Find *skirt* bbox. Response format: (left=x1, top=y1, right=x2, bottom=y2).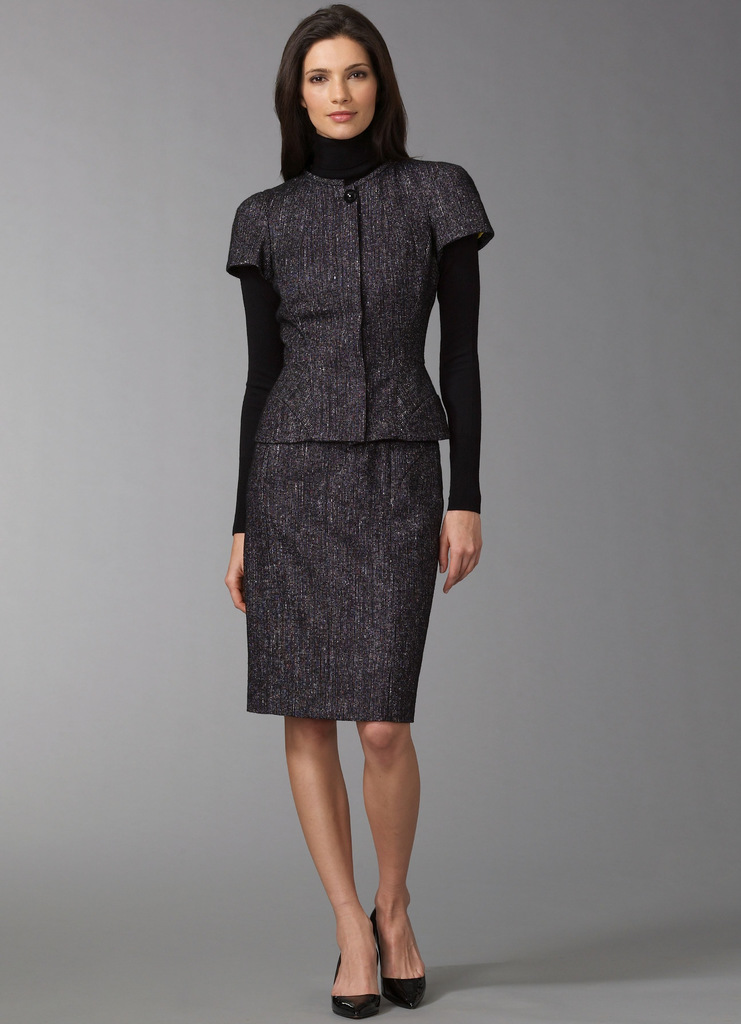
(left=241, top=433, right=443, bottom=720).
